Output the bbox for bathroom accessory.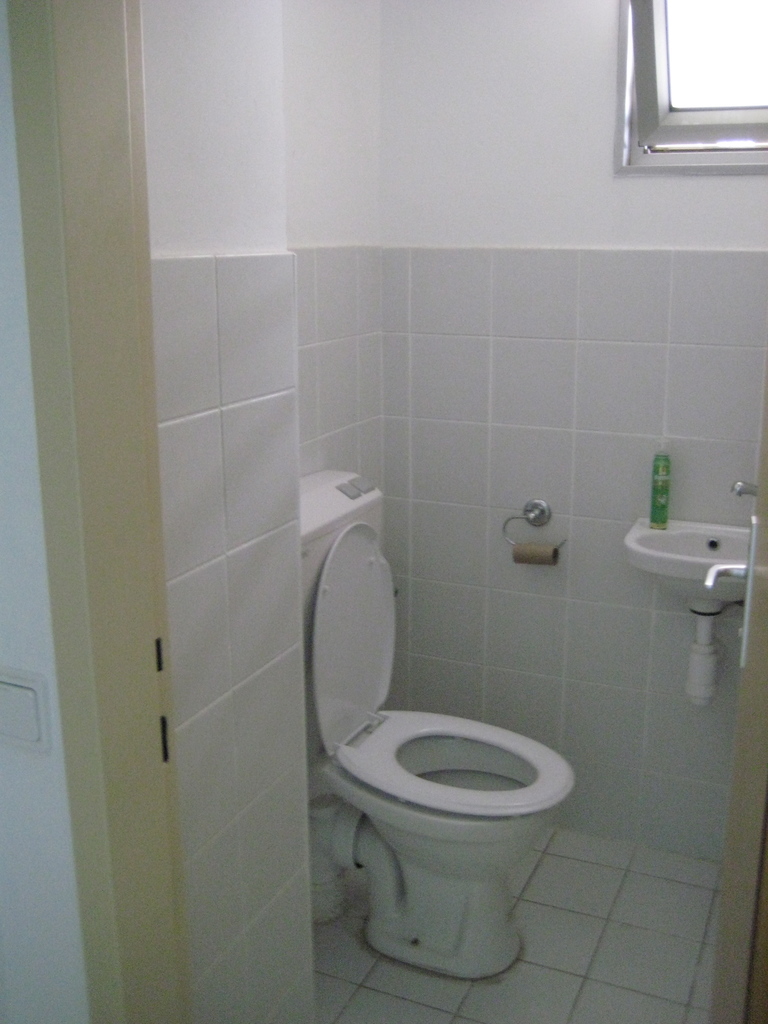
rect(502, 499, 569, 551).
